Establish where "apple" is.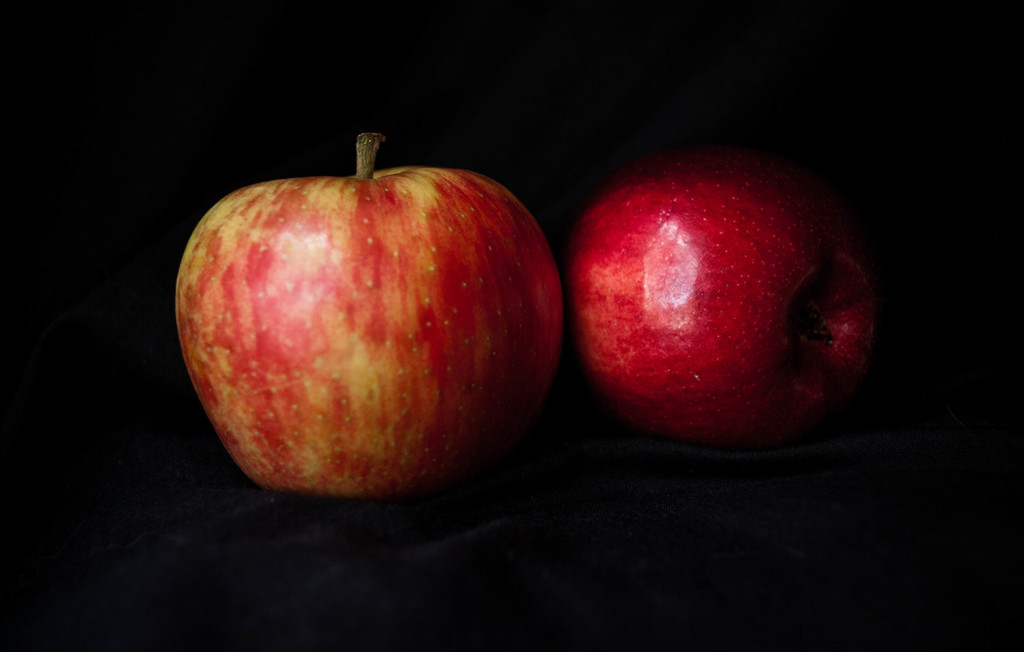
Established at [172,130,557,504].
